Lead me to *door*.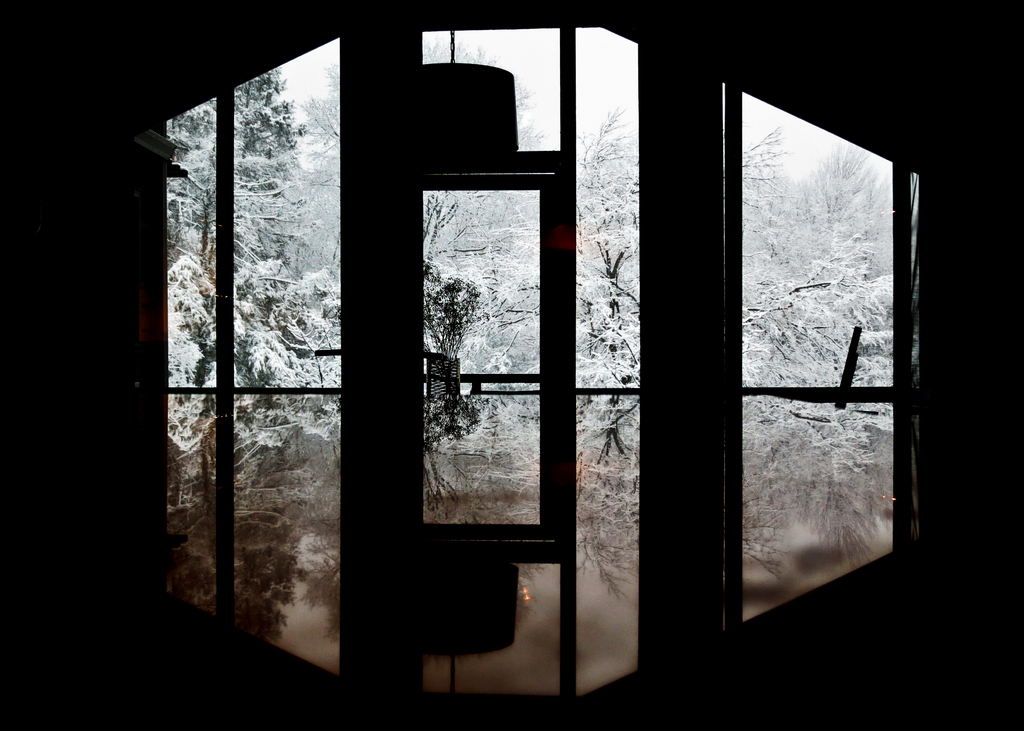
Lead to 409, 181, 552, 529.
